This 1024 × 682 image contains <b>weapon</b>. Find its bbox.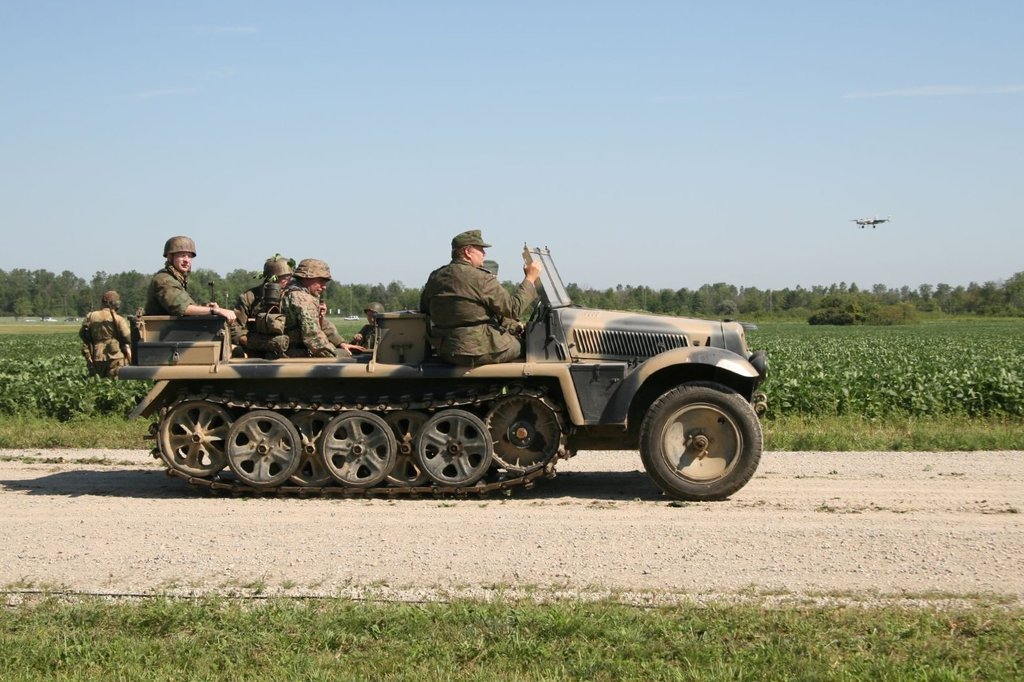
bbox=(317, 289, 323, 331).
